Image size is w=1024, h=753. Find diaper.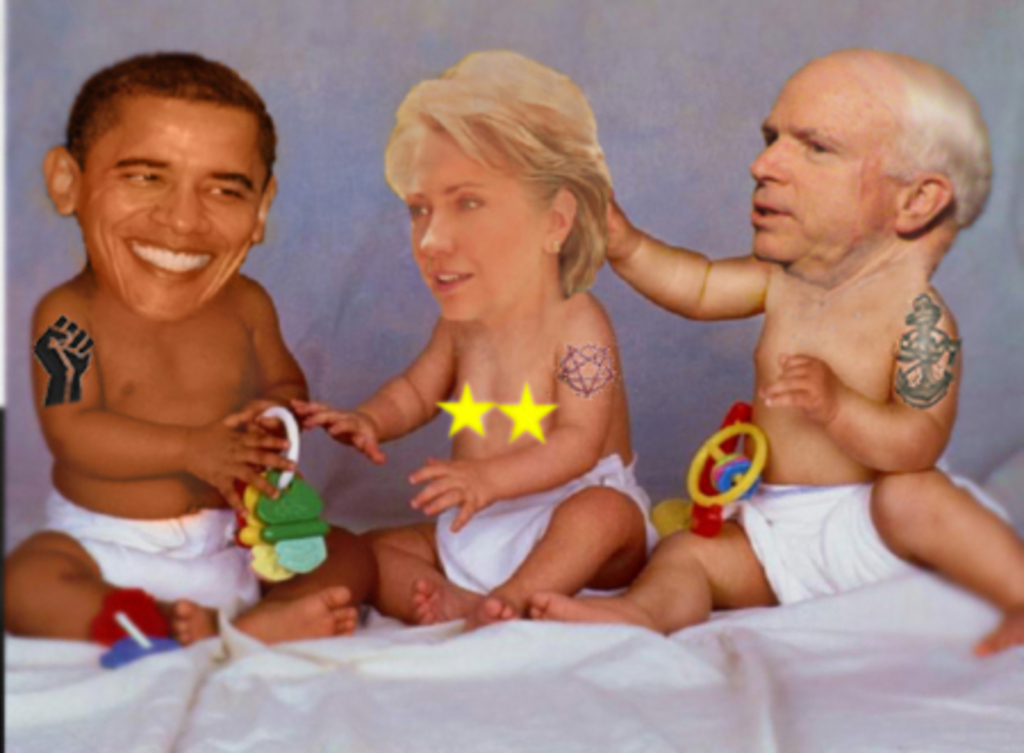
region(432, 448, 662, 601).
